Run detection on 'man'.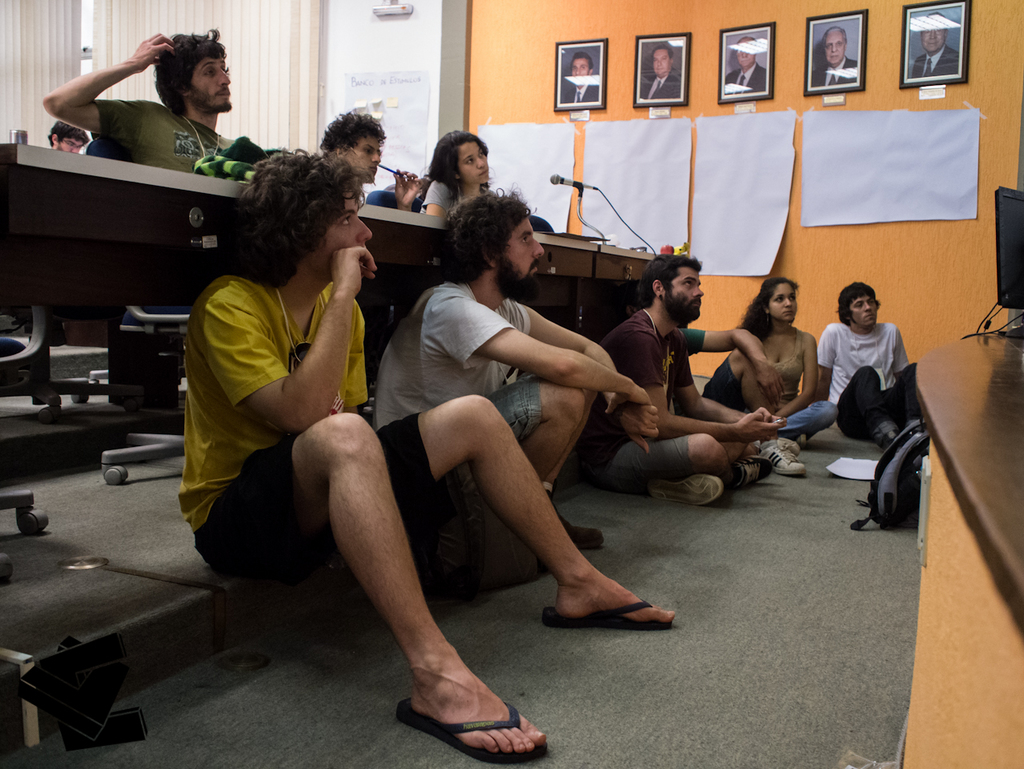
Result: 173:145:680:758.
